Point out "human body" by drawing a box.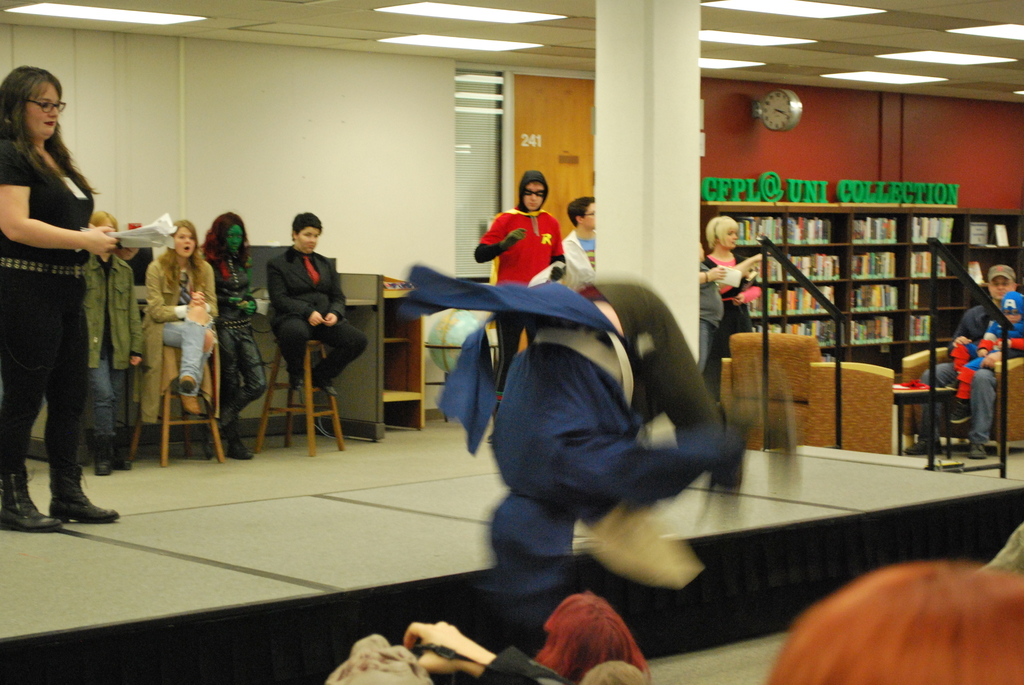
[left=211, top=250, right=286, bottom=455].
